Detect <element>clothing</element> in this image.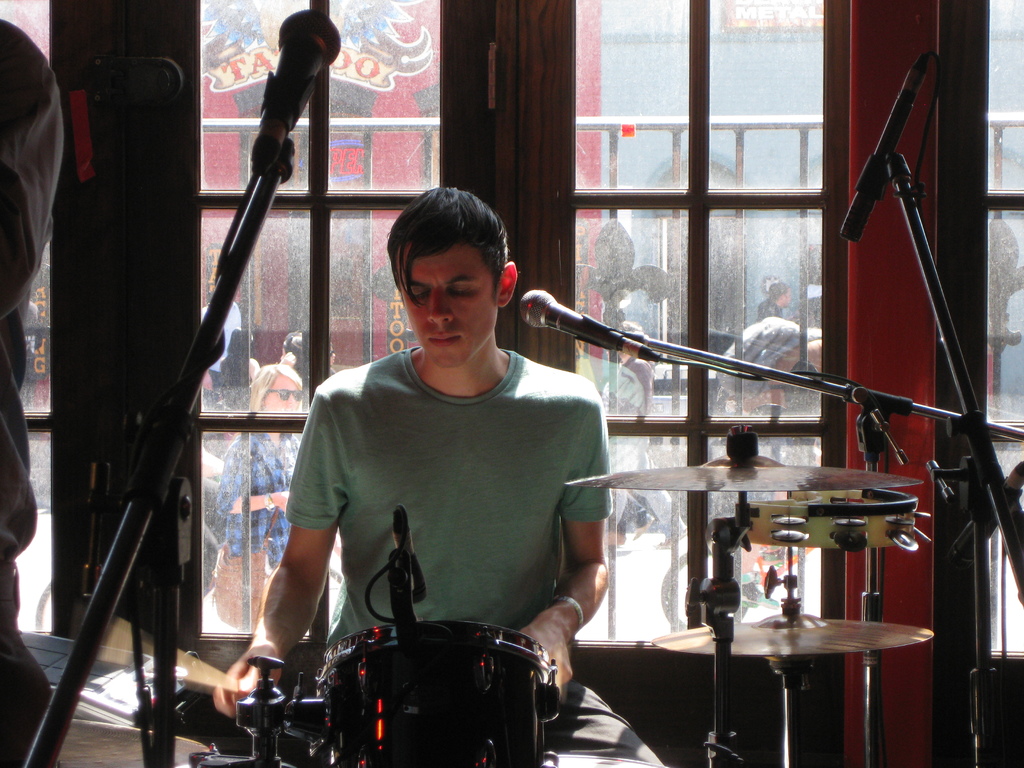
Detection: 260, 297, 627, 701.
